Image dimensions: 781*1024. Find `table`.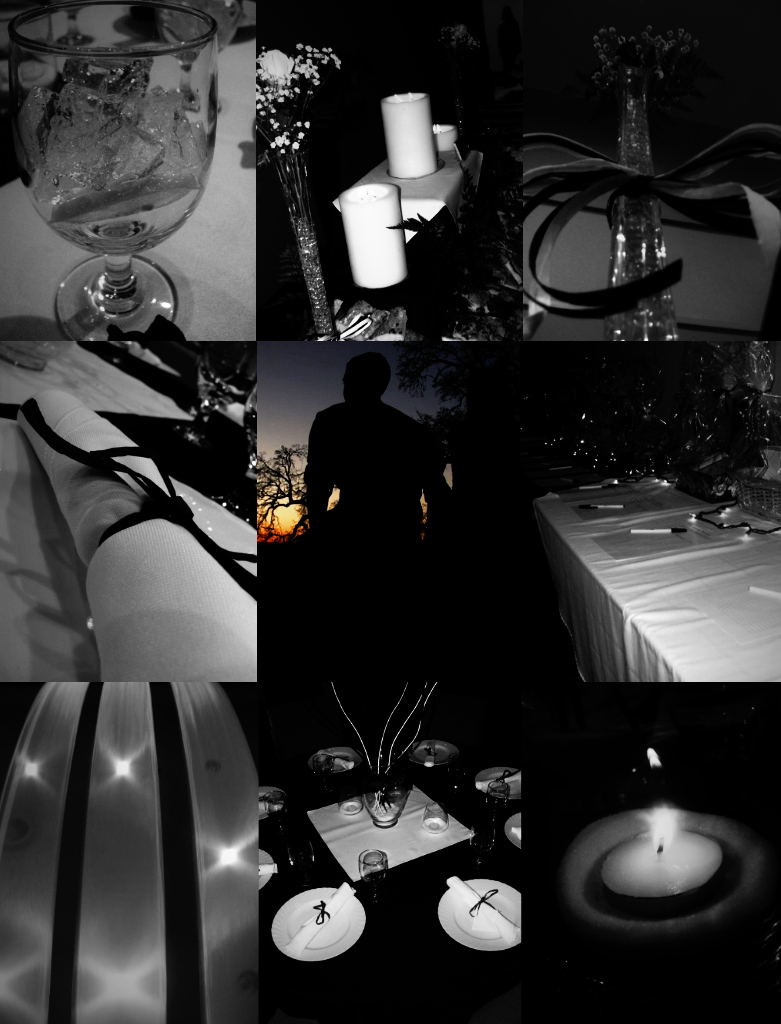
bbox(276, 671, 537, 1023).
